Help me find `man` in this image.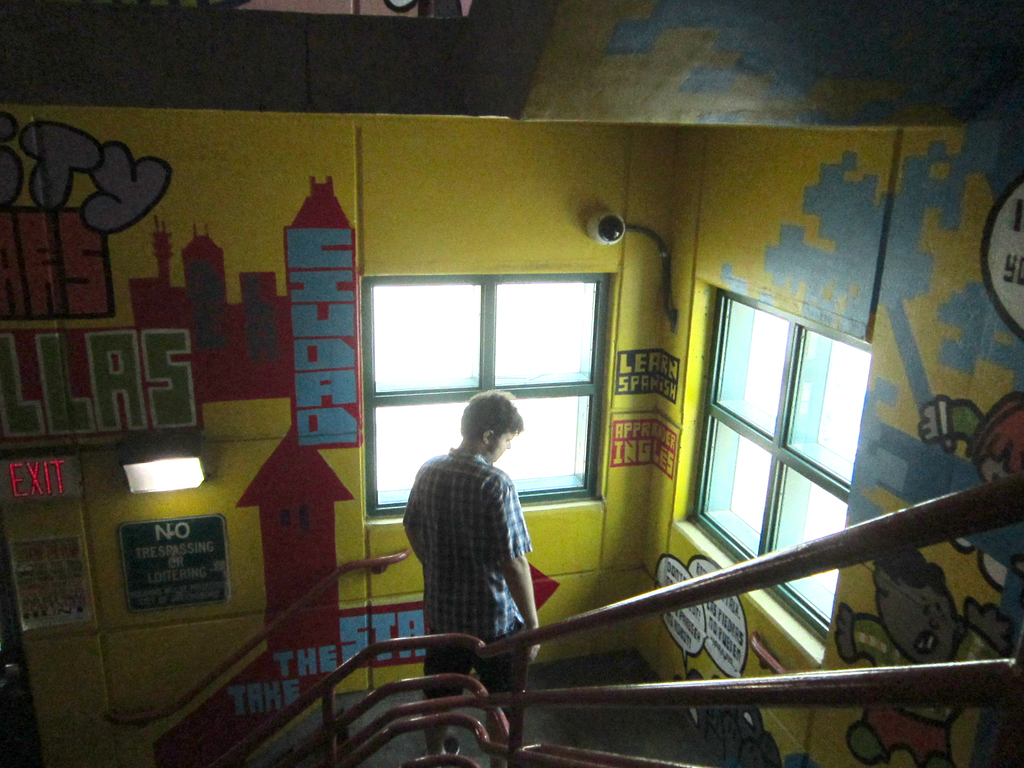
Found it: [396, 396, 541, 760].
